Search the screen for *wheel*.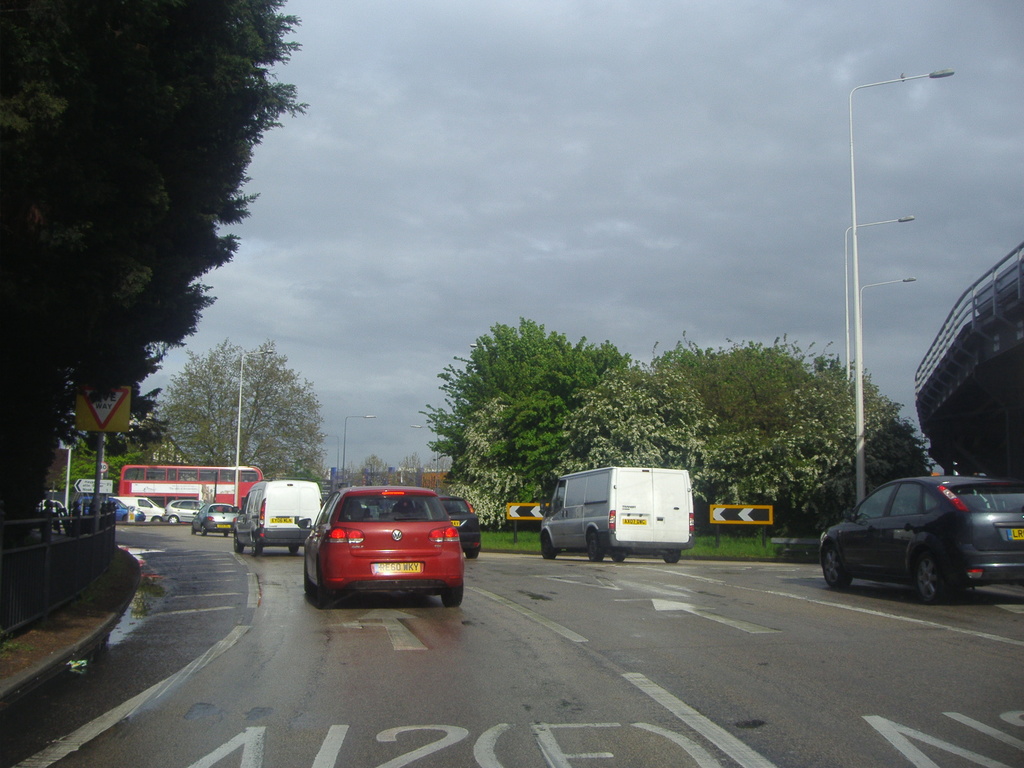
Found at [317, 570, 330, 607].
